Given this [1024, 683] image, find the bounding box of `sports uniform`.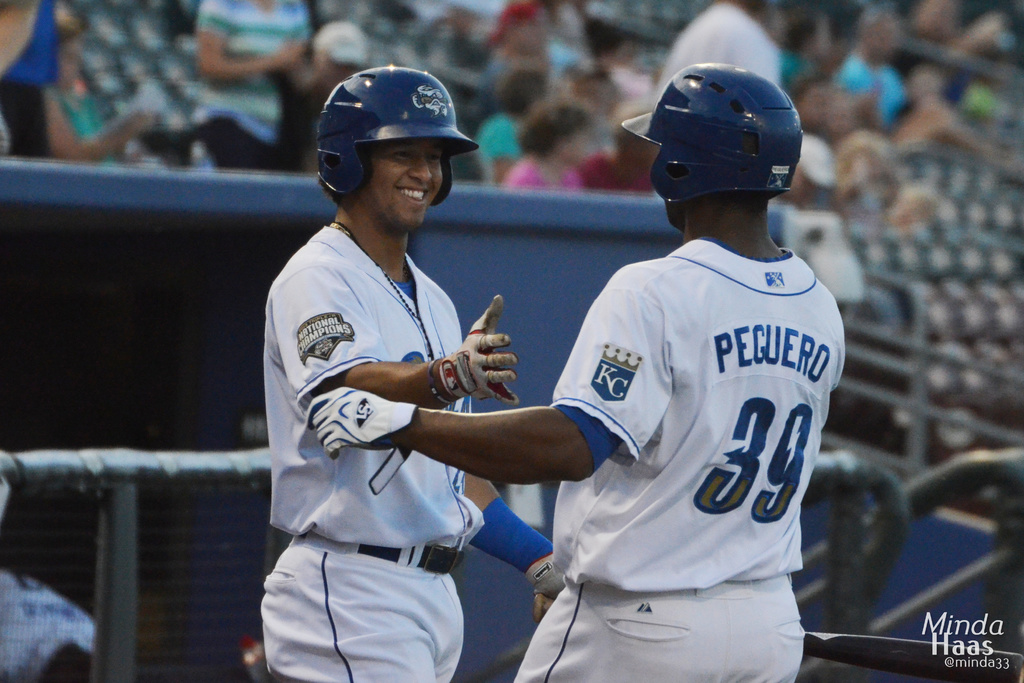
(x1=265, y1=66, x2=566, y2=682).
